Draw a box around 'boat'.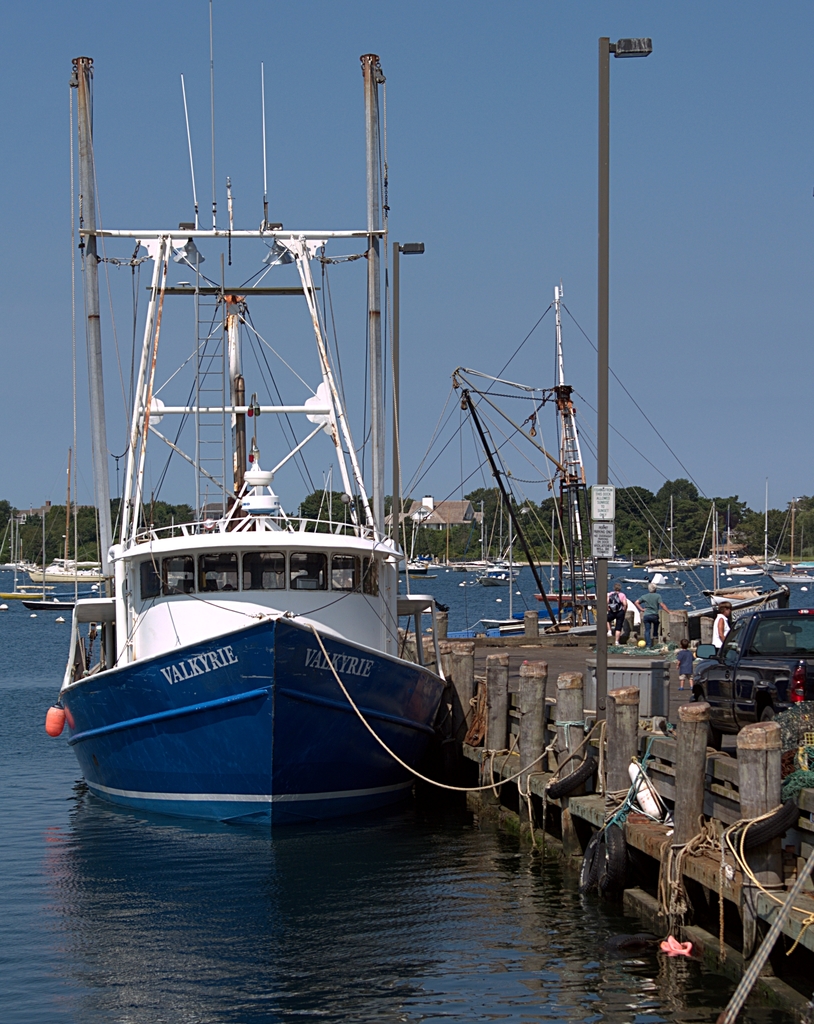
<region>28, 446, 107, 592</region>.
